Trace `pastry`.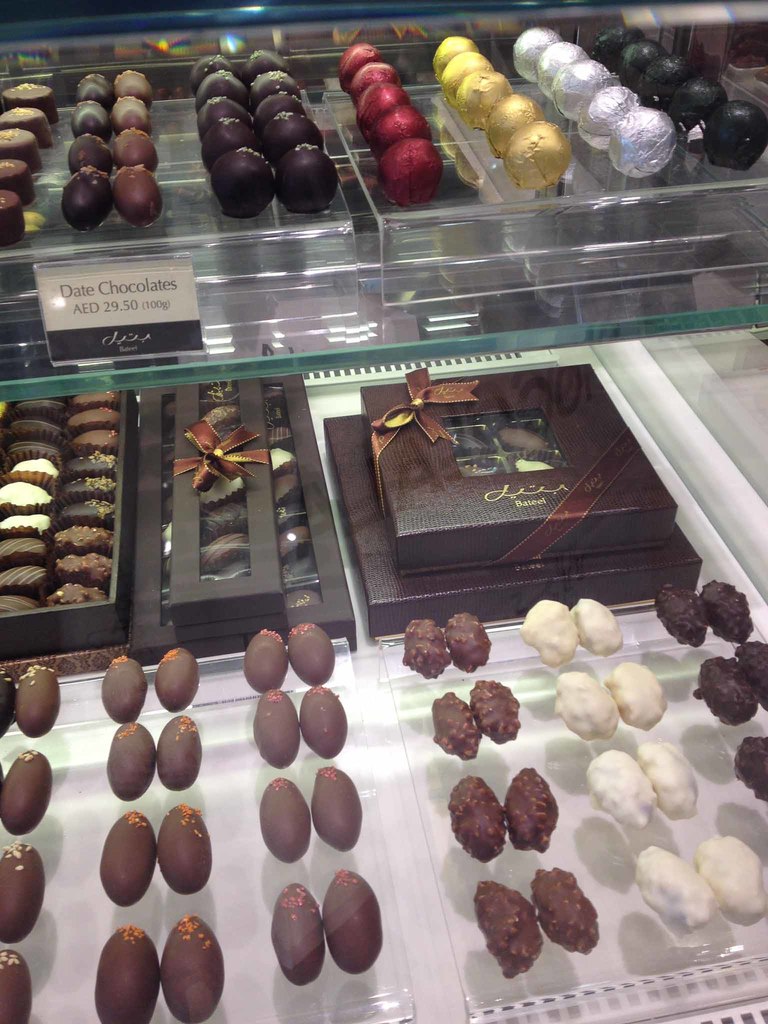
Traced to x1=477, y1=881, x2=564, y2=982.
